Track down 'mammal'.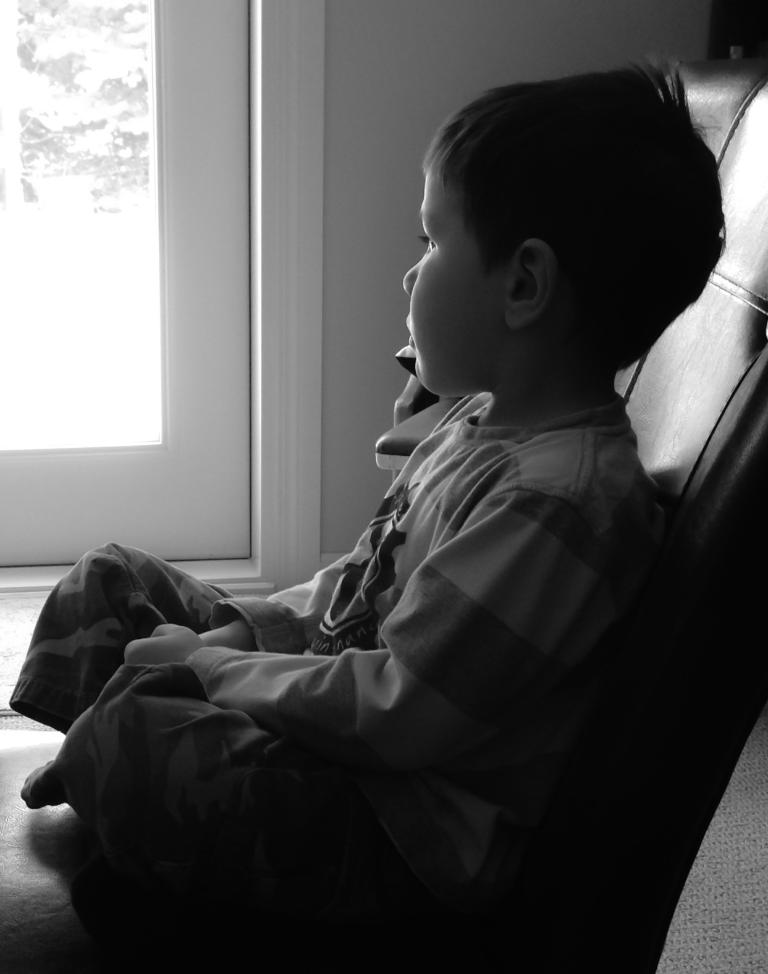
Tracked to (50, 141, 745, 973).
